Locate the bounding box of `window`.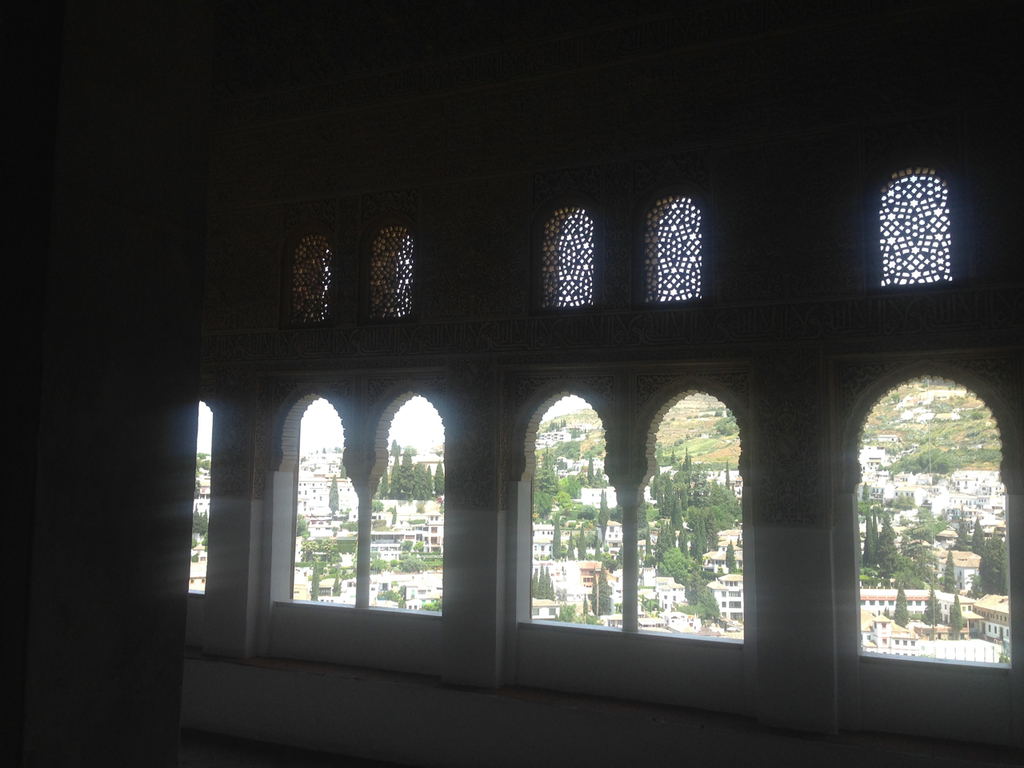
Bounding box: box(522, 382, 622, 630).
